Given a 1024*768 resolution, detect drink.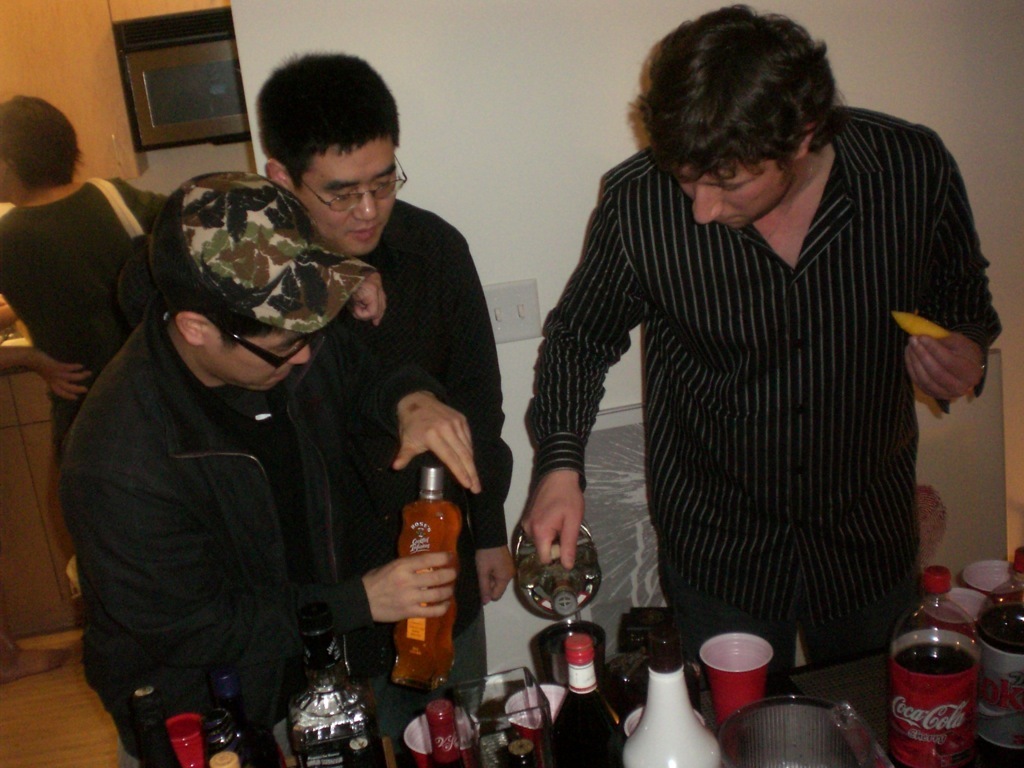
<region>286, 612, 378, 767</region>.
